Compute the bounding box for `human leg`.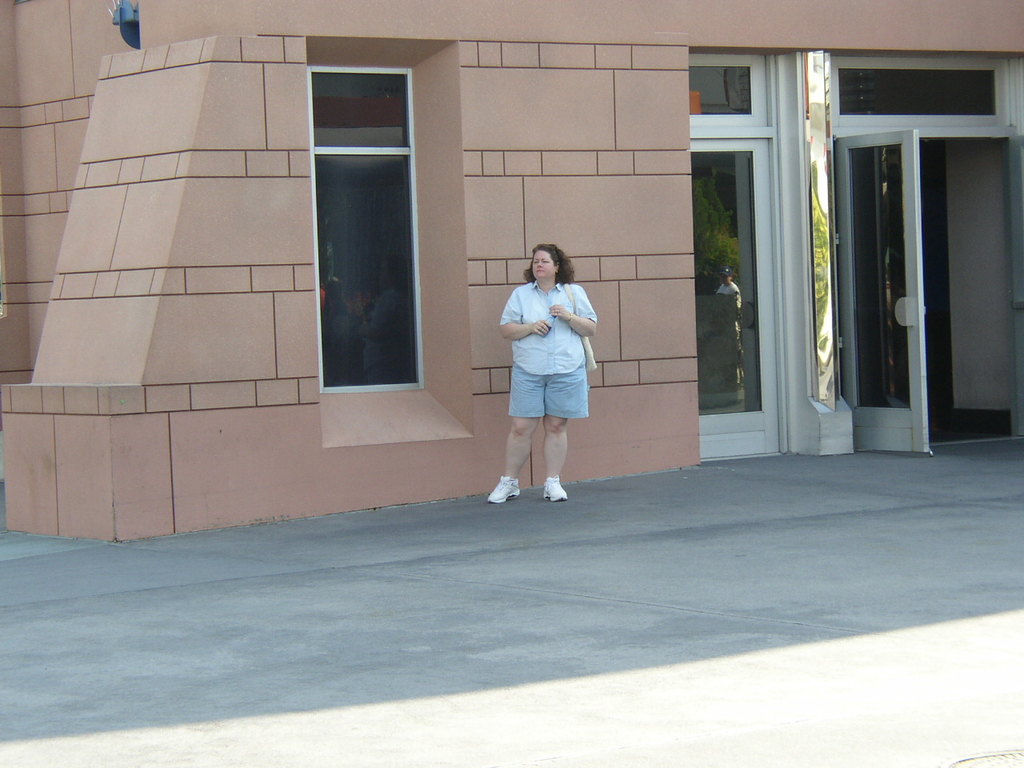
535/390/570/504.
